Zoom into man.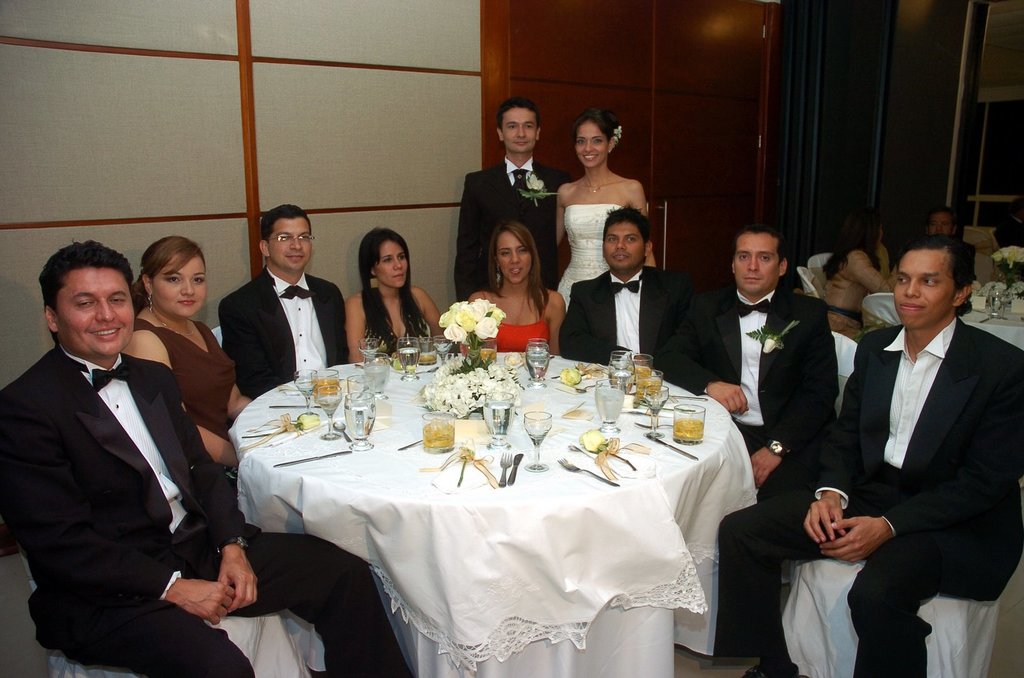
Zoom target: [200,211,345,406].
